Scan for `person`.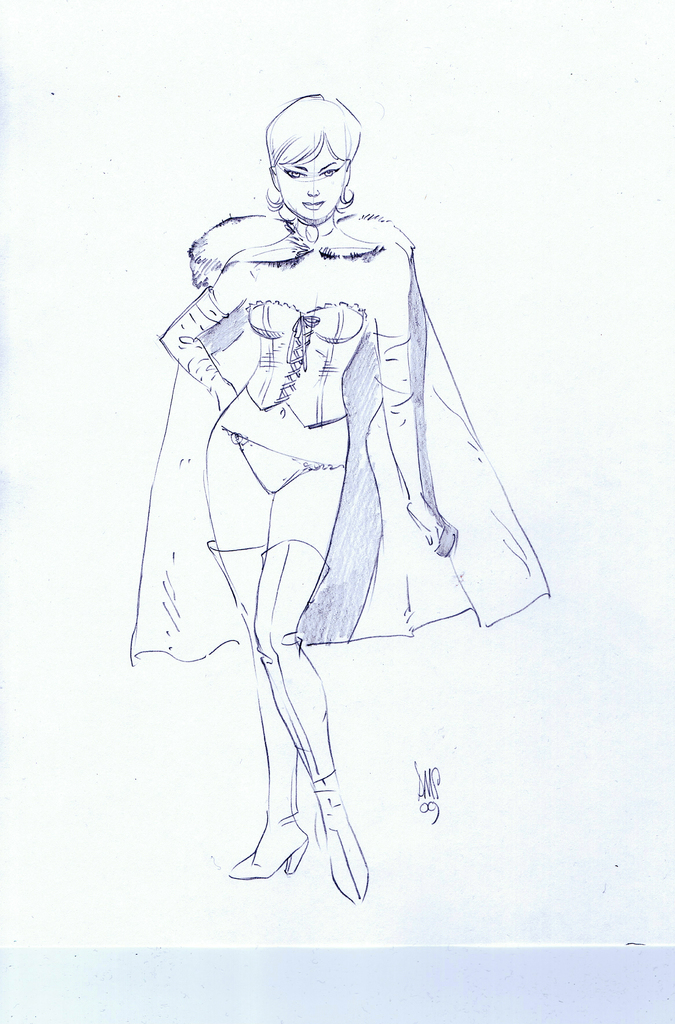
Scan result: (146,94,541,899).
